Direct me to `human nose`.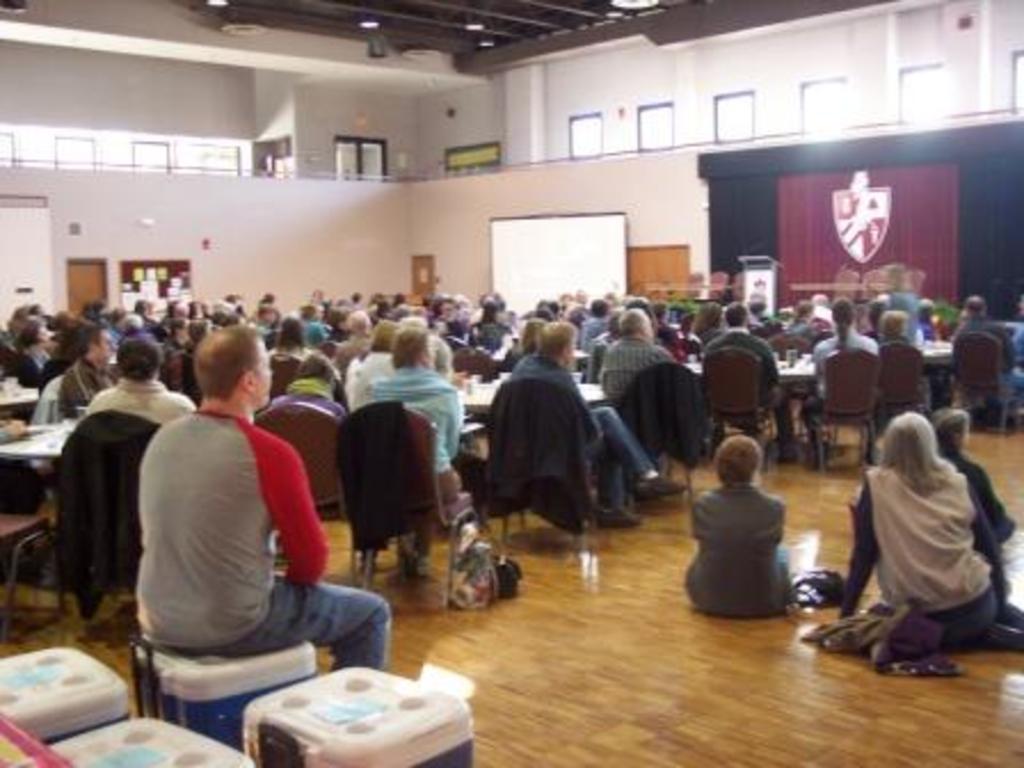
Direction: x1=110 y1=338 x2=119 y2=350.
